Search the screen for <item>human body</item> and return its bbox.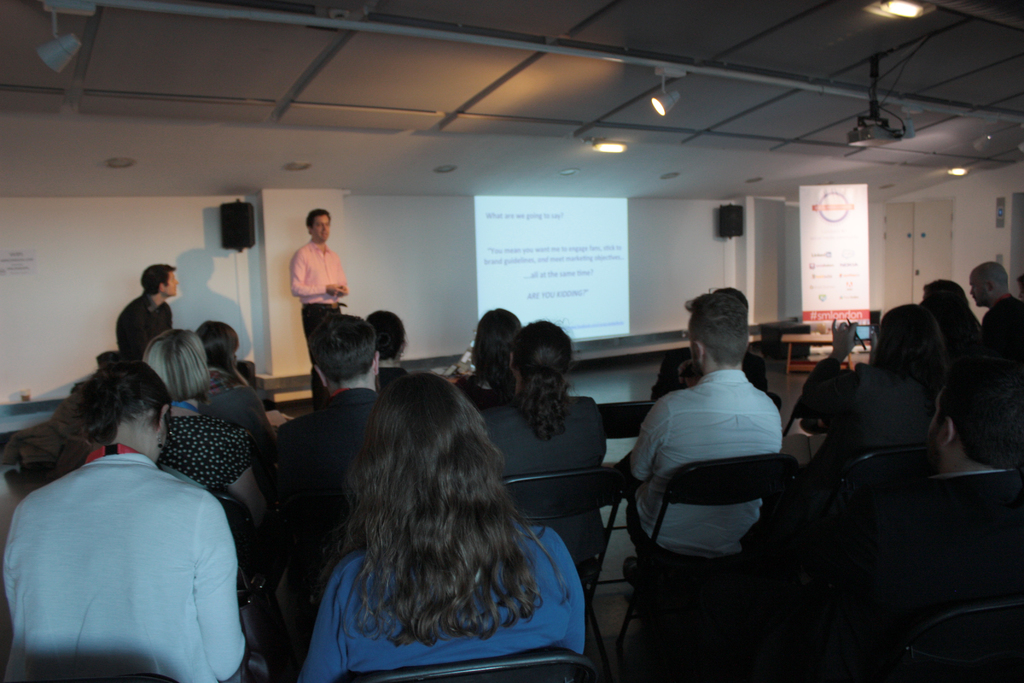
Found: [x1=278, y1=312, x2=385, y2=543].
